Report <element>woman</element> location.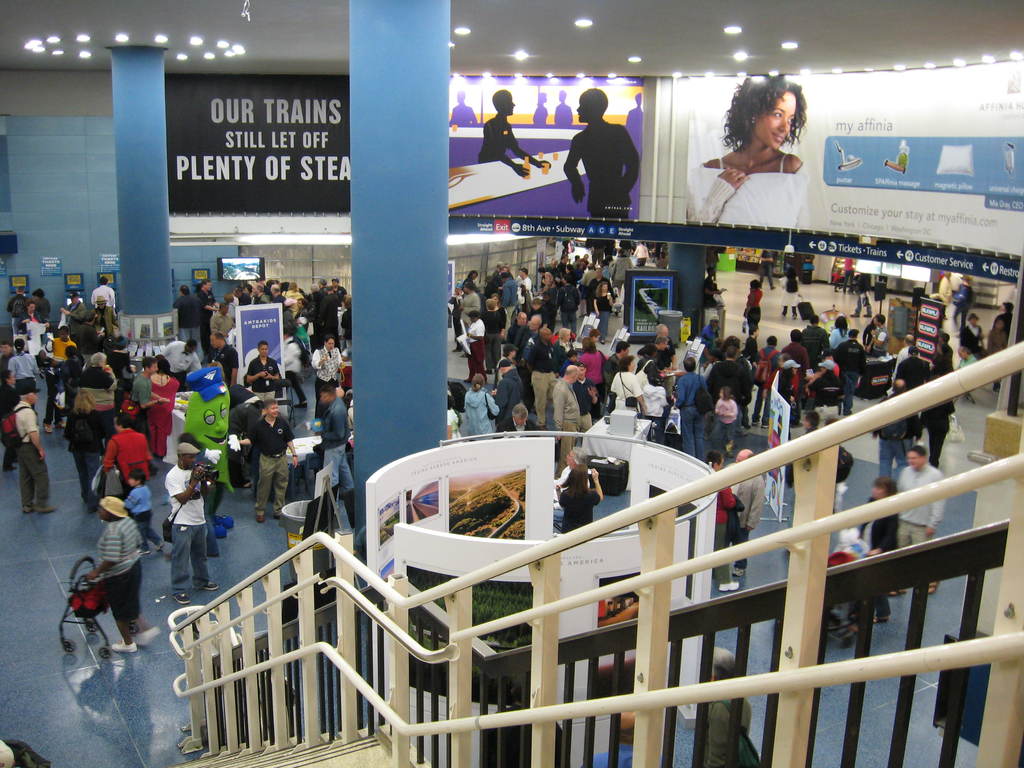
Report: (x1=463, y1=312, x2=489, y2=385).
